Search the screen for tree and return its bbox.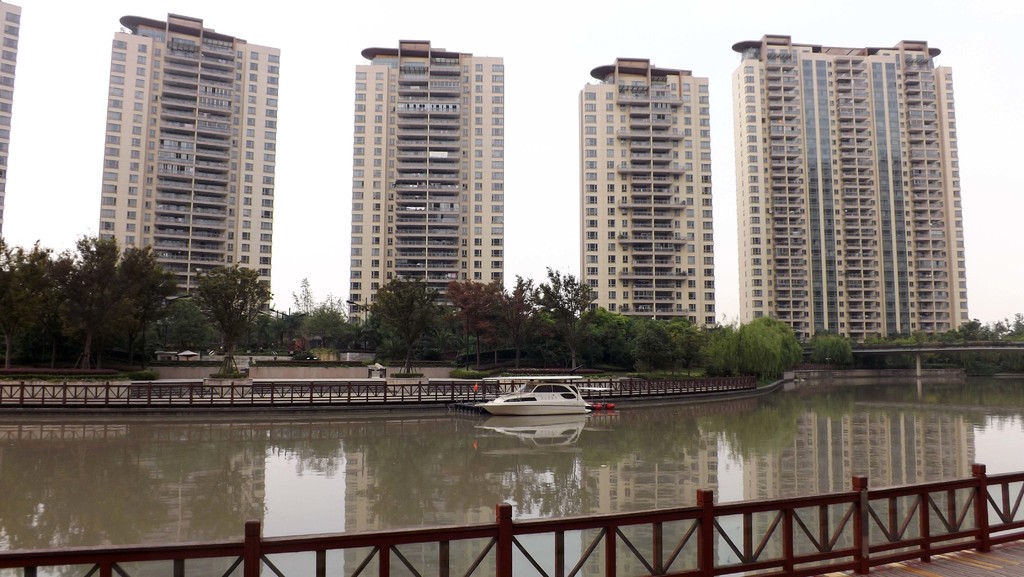
Found: select_region(366, 271, 440, 380).
